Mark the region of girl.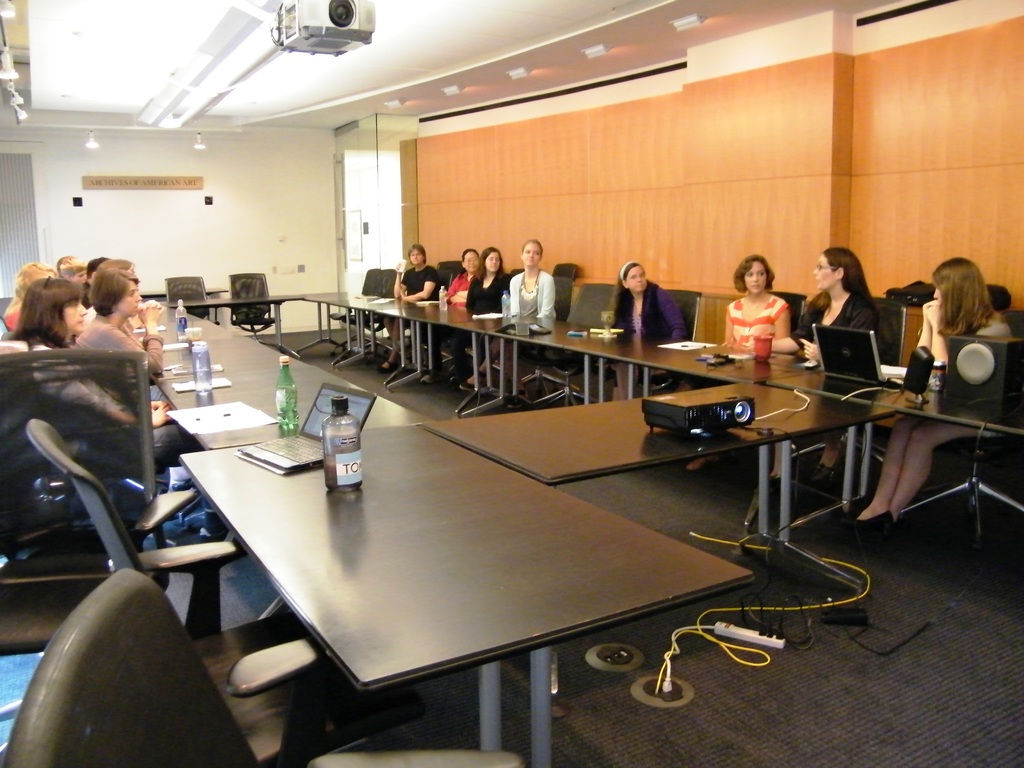
Region: bbox=[682, 251, 796, 471].
